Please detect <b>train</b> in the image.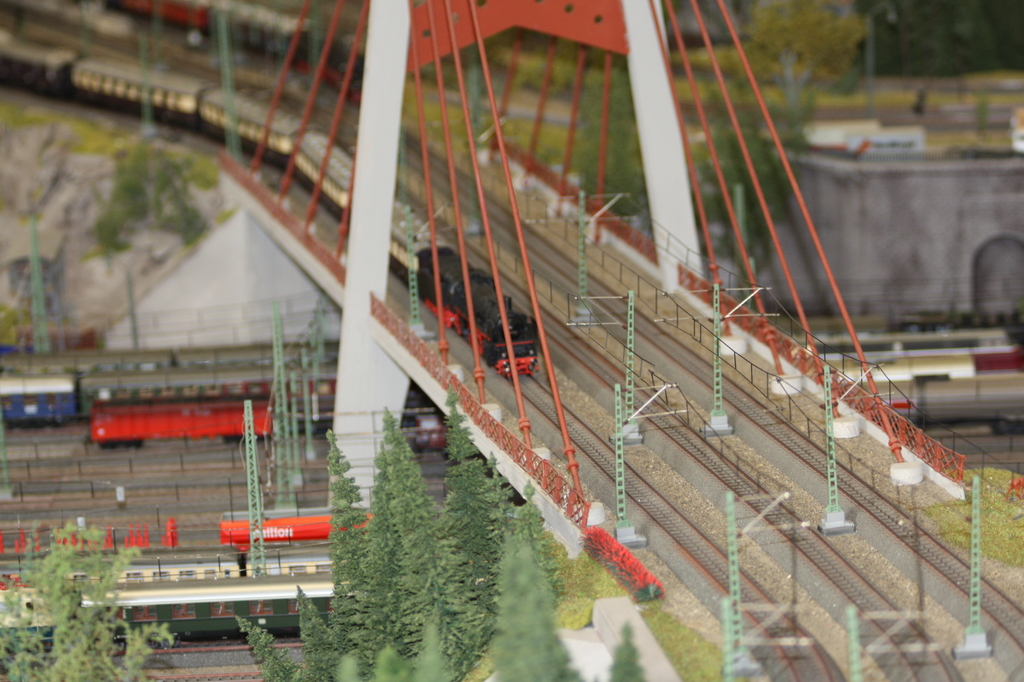
(0,558,358,651).
